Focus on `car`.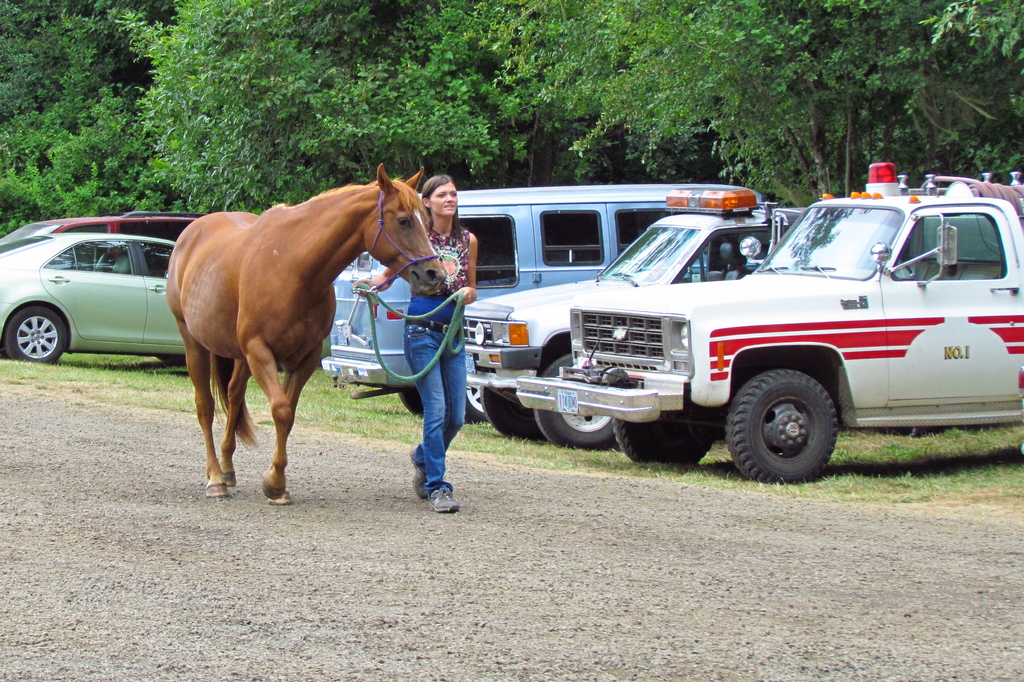
Focused at select_region(0, 209, 210, 243).
